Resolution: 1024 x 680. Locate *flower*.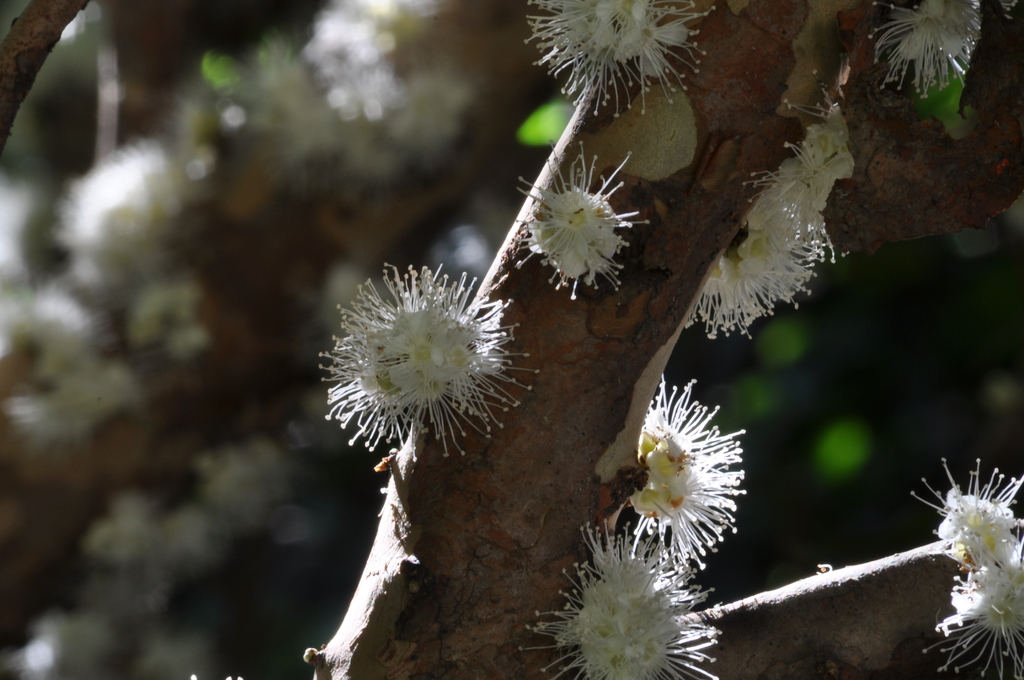
(504, 143, 656, 291).
